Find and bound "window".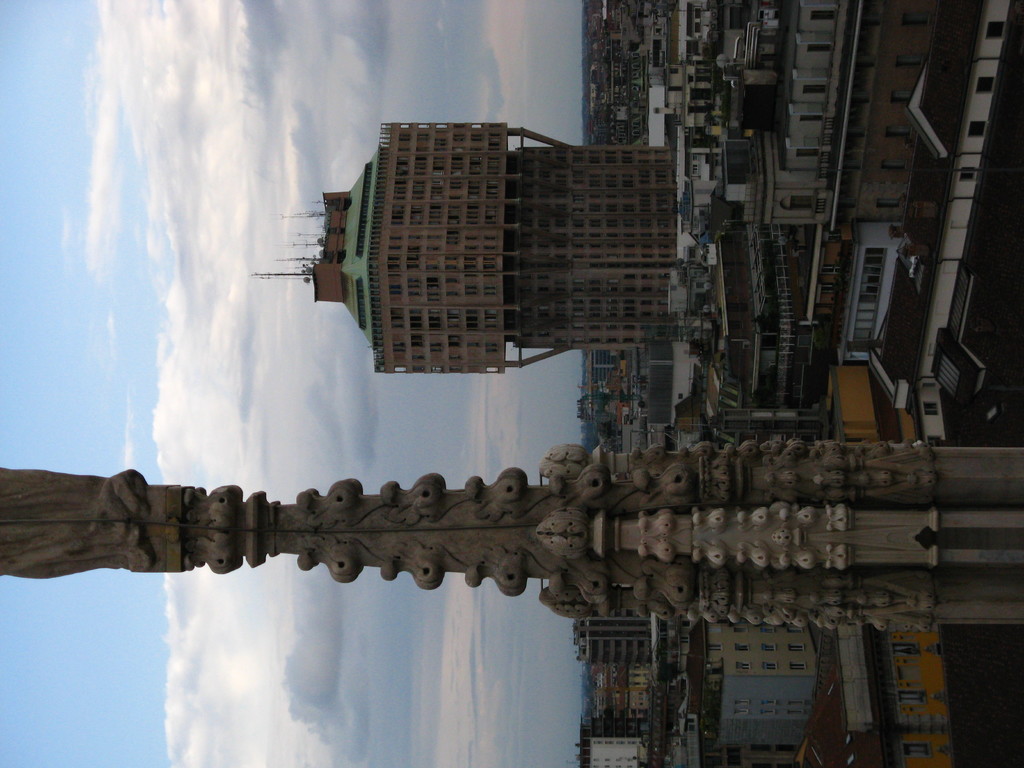
Bound: box=[861, 285, 877, 297].
